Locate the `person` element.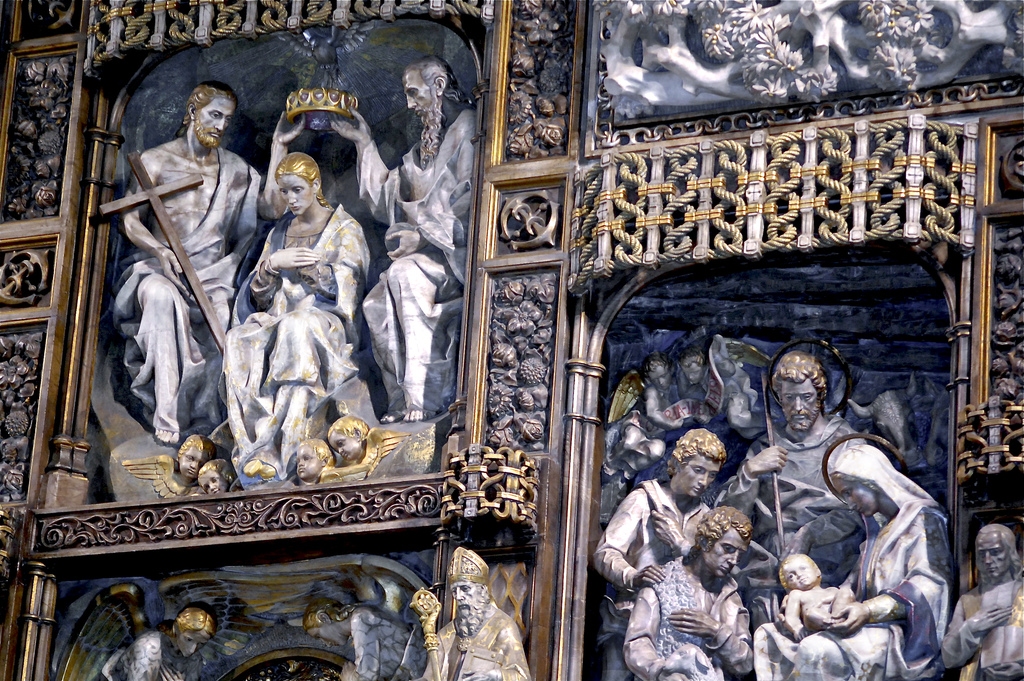
Element bbox: 289/440/335/481.
